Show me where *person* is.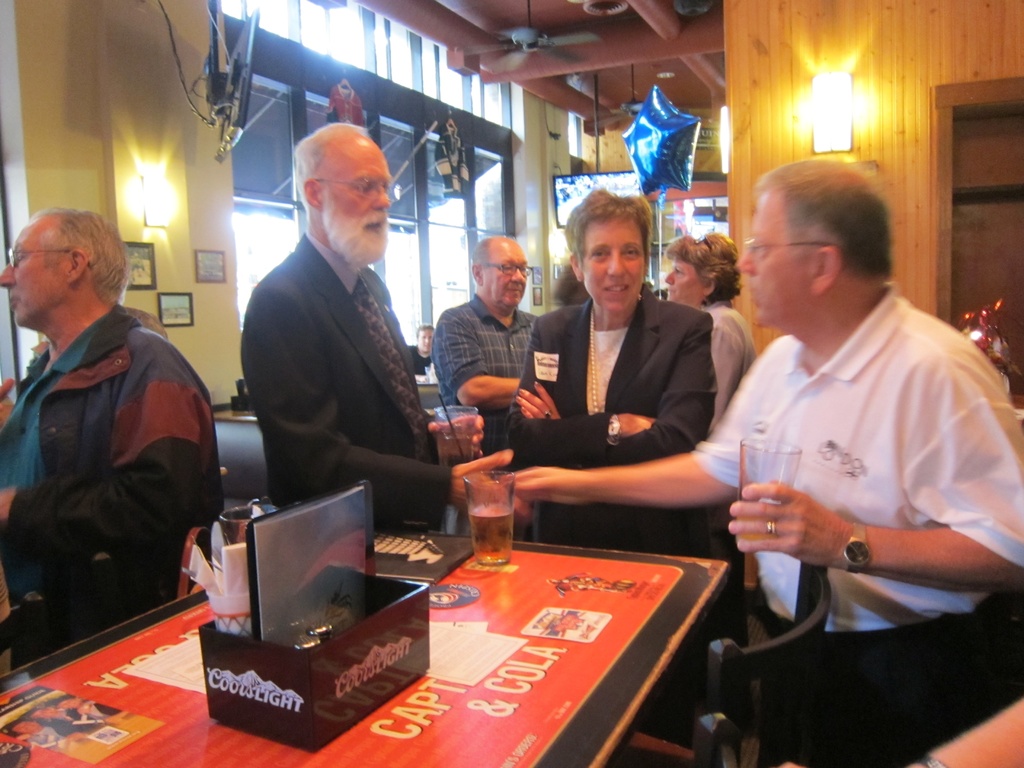
*person* is at 426,233,541,477.
